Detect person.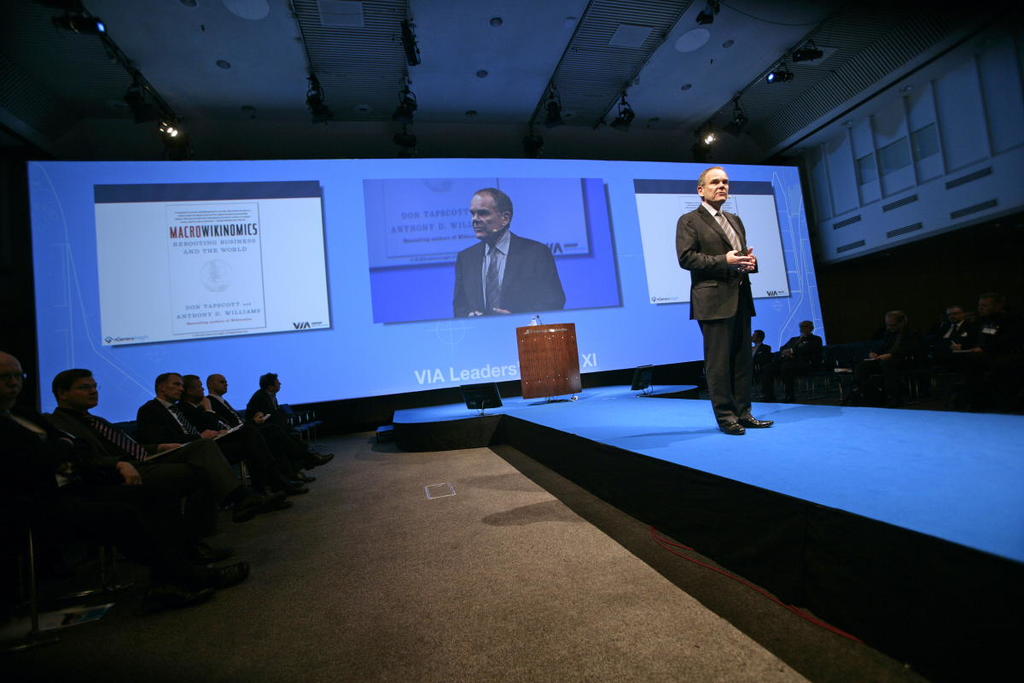
Detected at region(448, 184, 564, 316).
